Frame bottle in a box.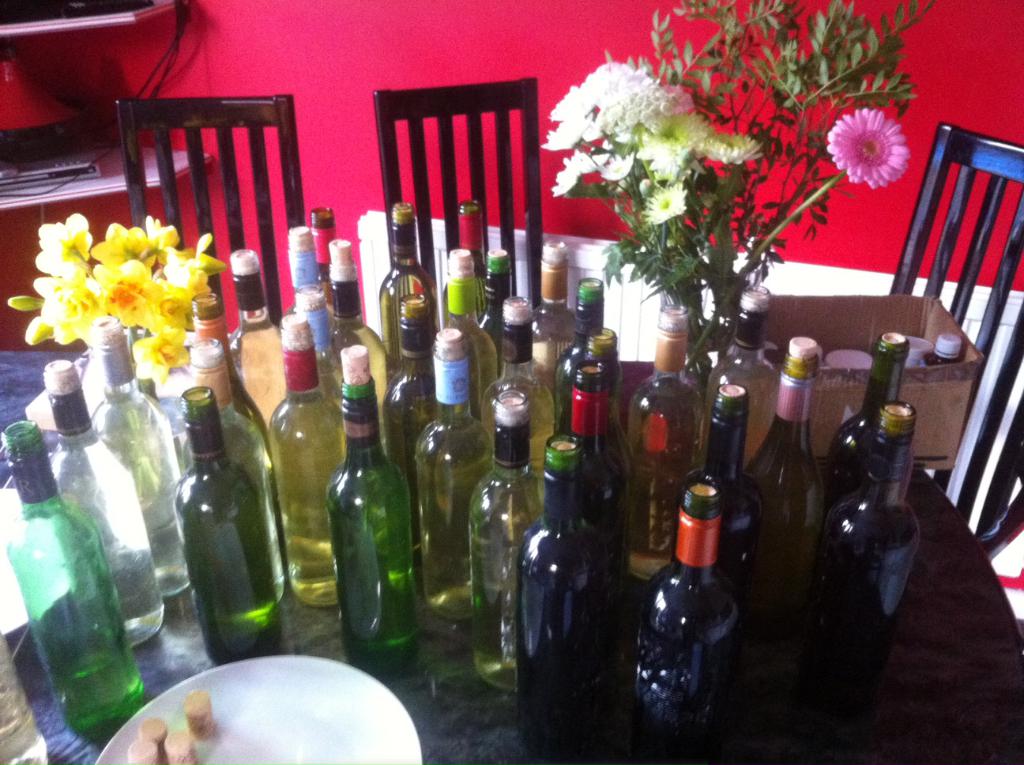
551/326/635/582.
